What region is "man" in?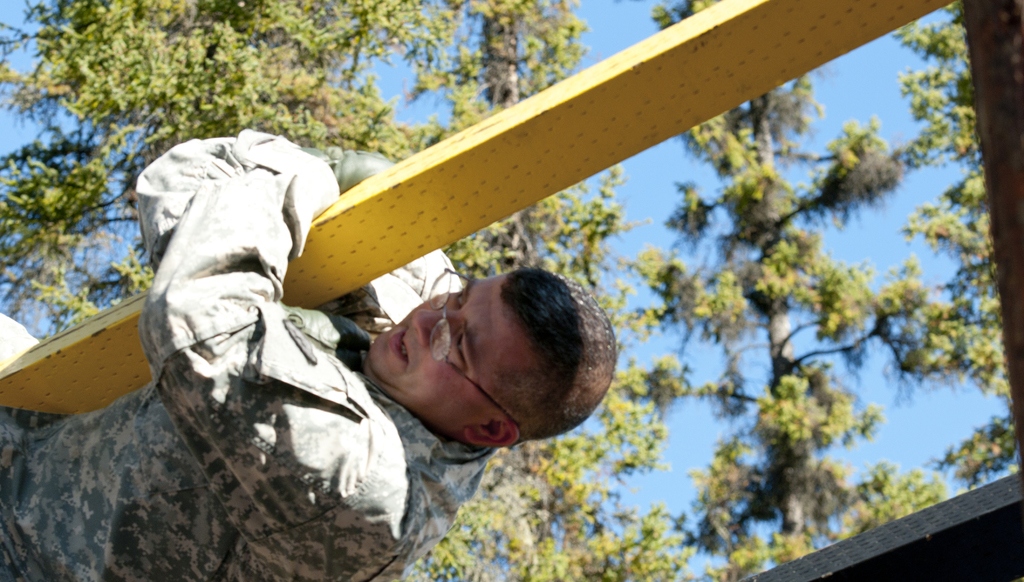
left=0, top=129, right=615, bottom=581.
